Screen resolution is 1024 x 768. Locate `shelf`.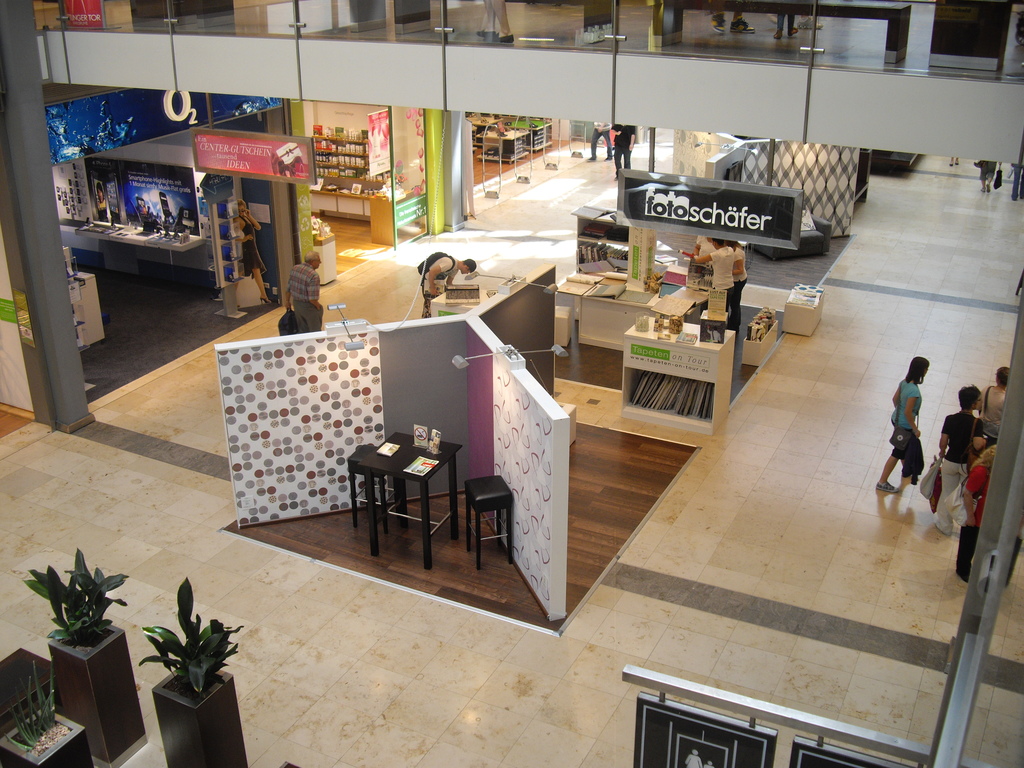
x1=198 y1=199 x2=239 y2=287.
